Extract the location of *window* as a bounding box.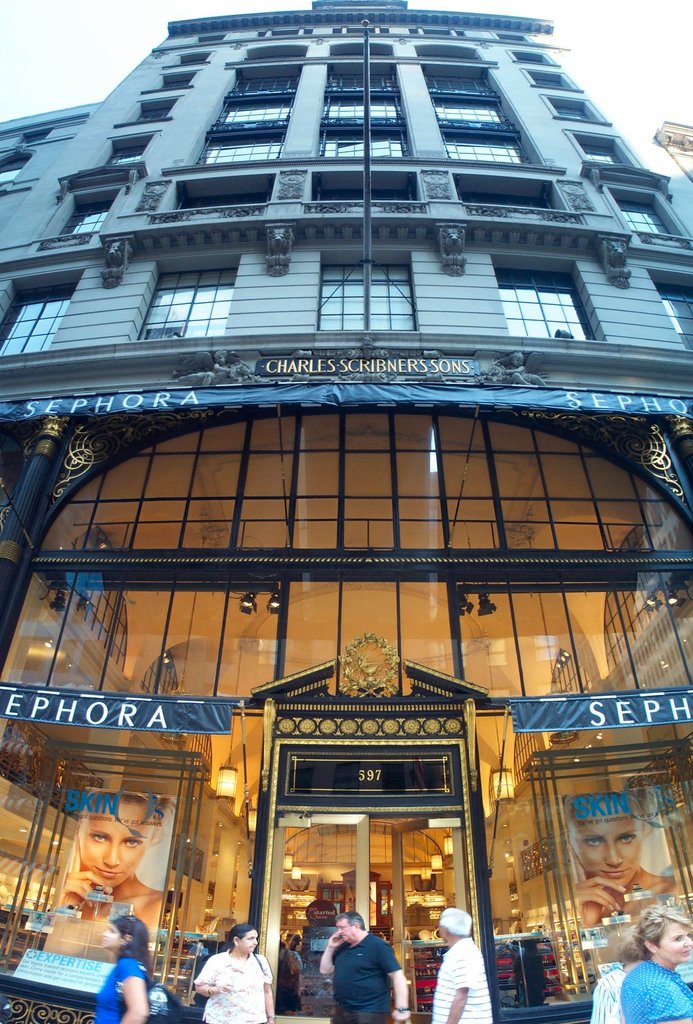
pyautogui.locateOnScreen(186, 32, 227, 47).
